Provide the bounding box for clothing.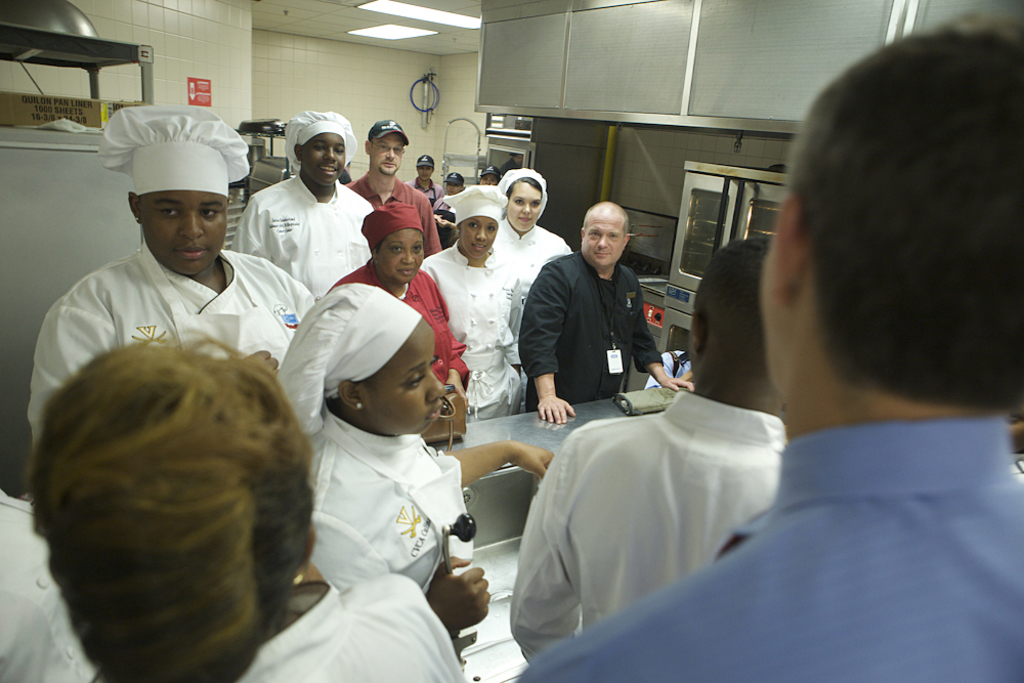
bbox(526, 205, 664, 423).
